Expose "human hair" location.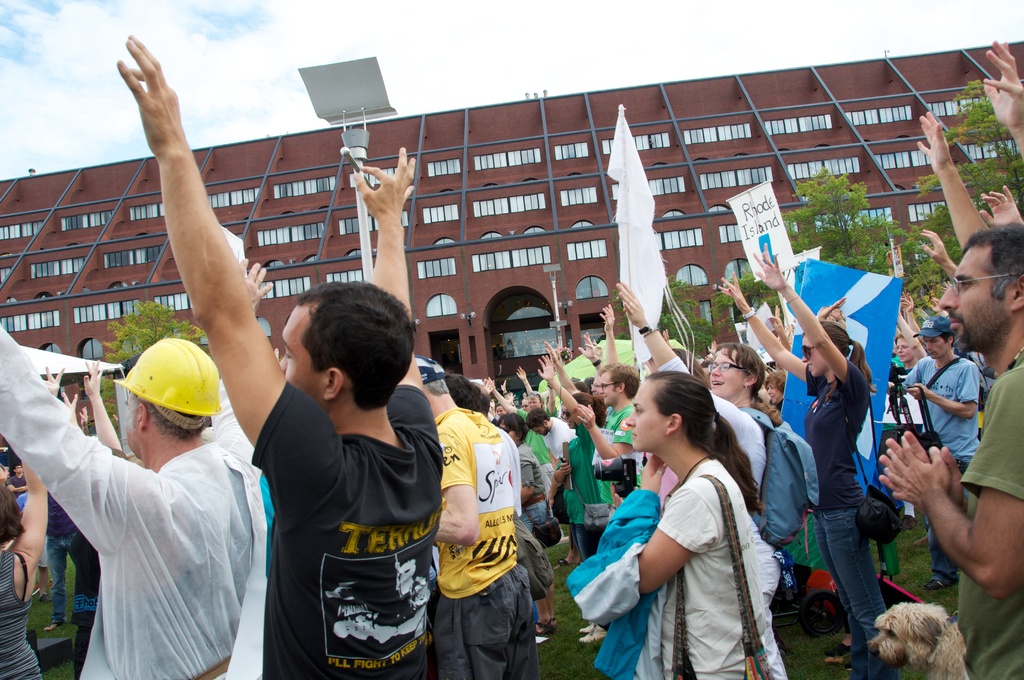
Exposed at crop(772, 367, 785, 399).
